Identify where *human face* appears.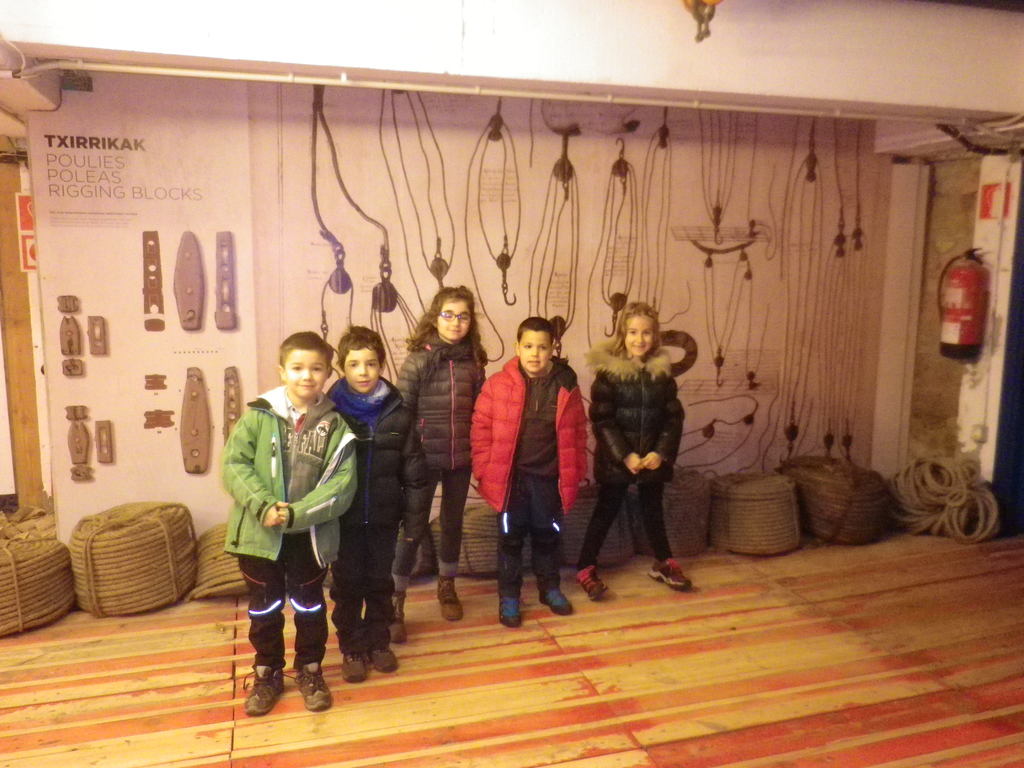
Appears at detection(520, 330, 553, 372).
